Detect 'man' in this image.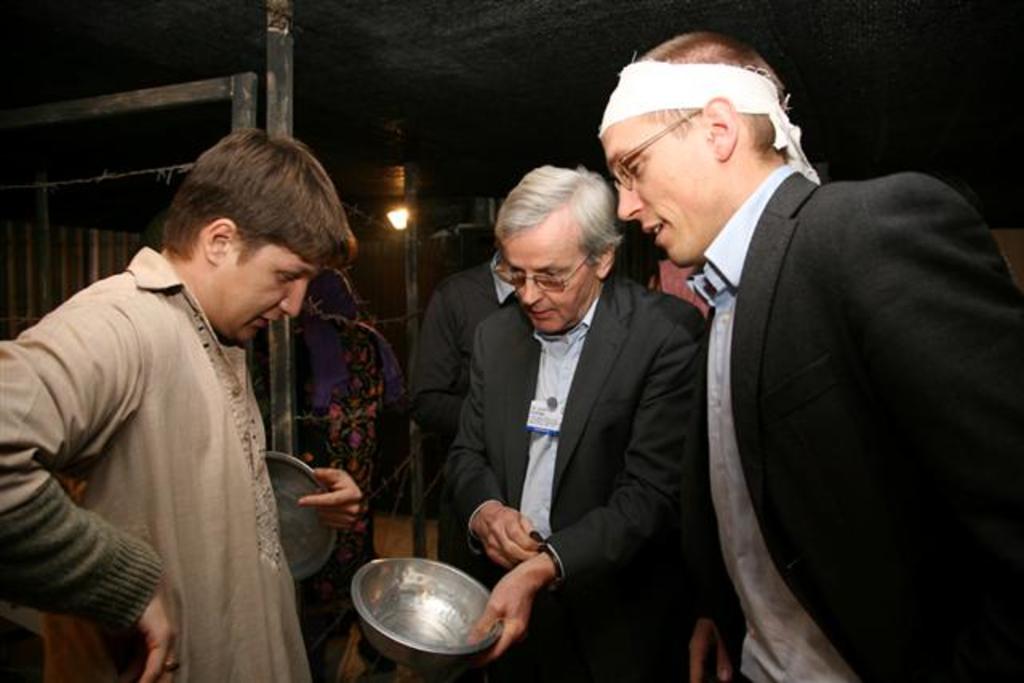
Detection: Rect(427, 162, 702, 681).
